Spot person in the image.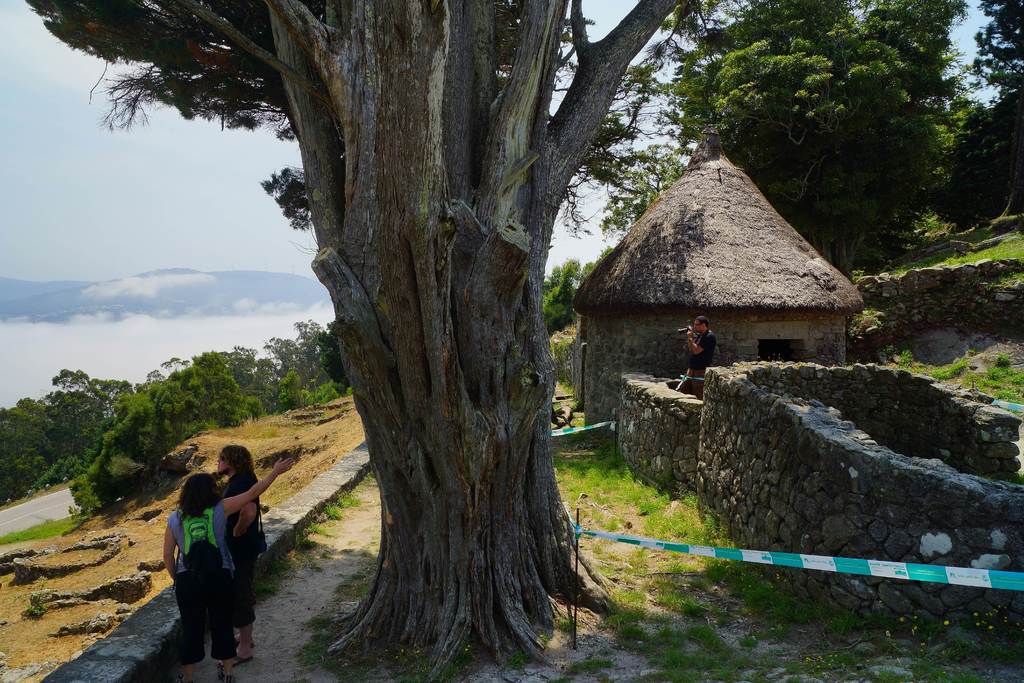
person found at [left=161, top=453, right=301, bottom=677].
